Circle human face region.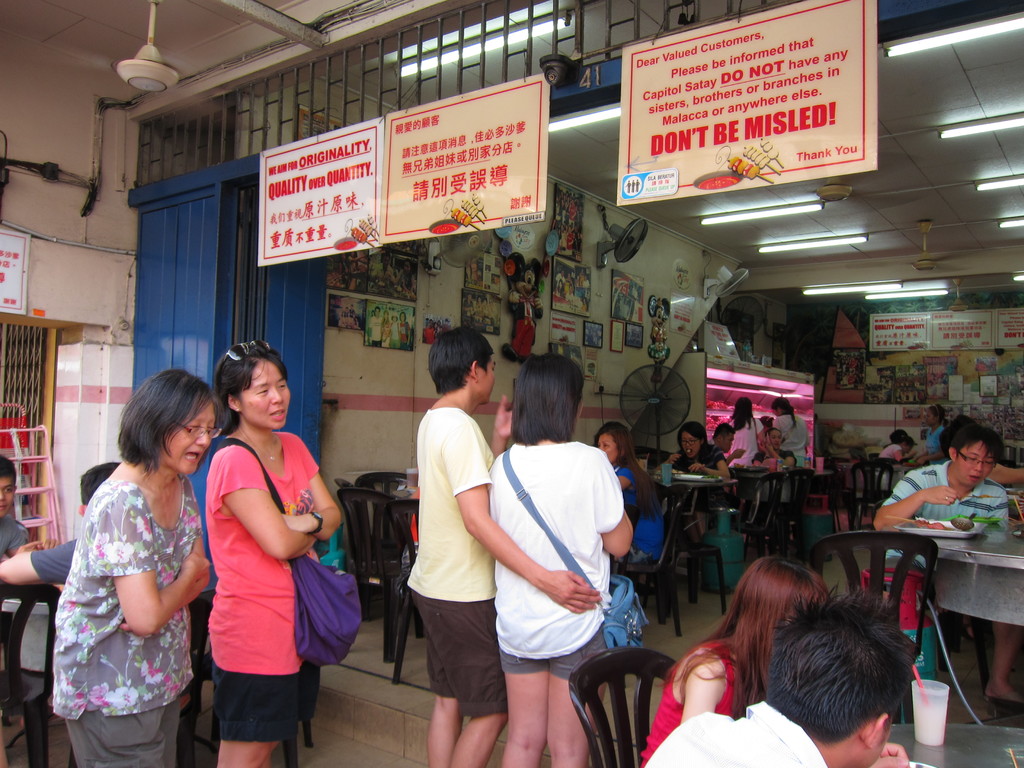
Region: bbox=(166, 397, 211, 474).
